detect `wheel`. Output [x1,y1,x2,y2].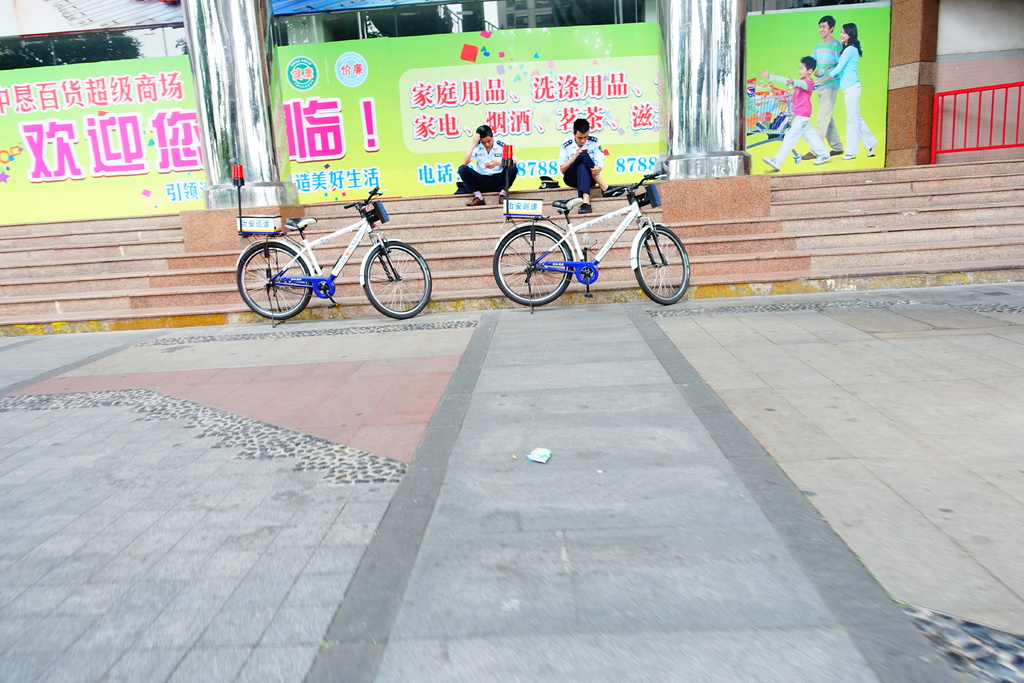
[625,226,691,306].
